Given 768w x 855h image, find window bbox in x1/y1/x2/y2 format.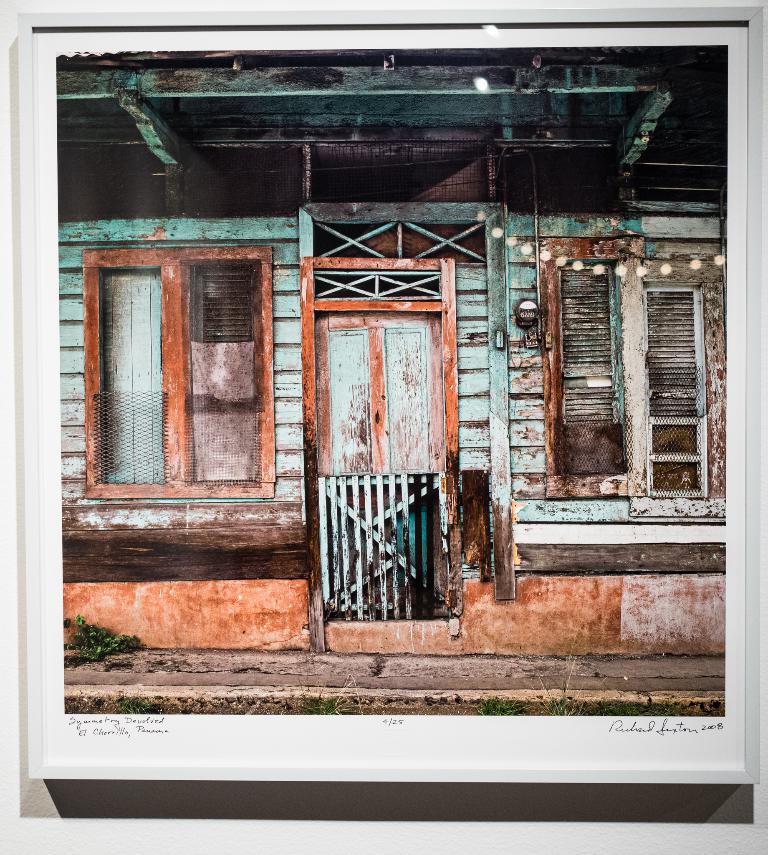
531/240/728/522.
